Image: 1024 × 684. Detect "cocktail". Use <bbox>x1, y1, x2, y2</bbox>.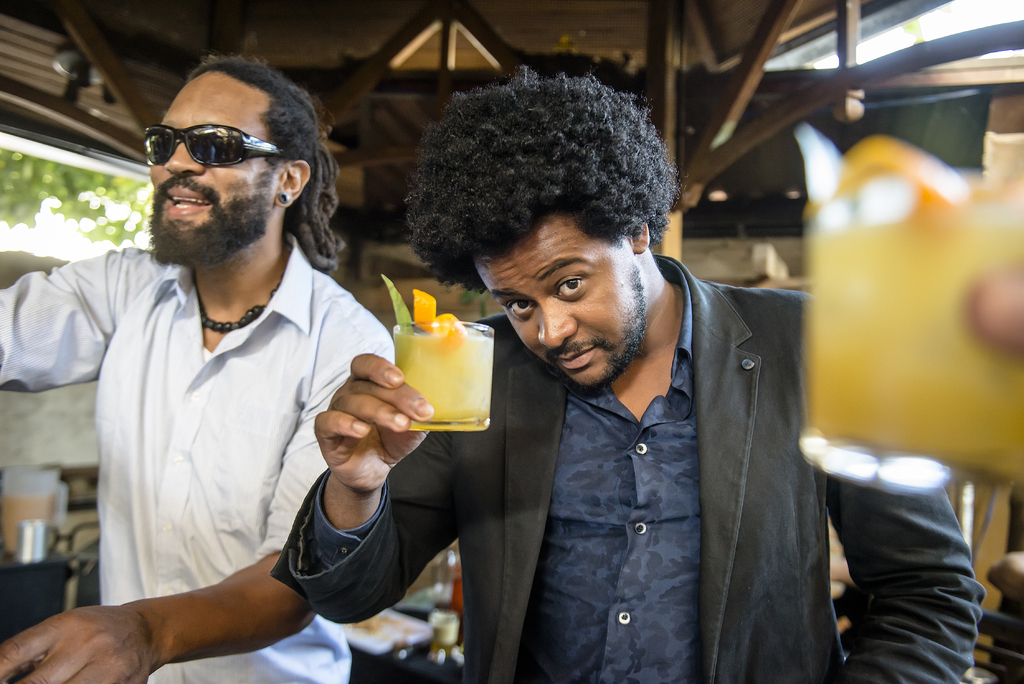
<bbox>381, 270, 495, 432</bbox>.
